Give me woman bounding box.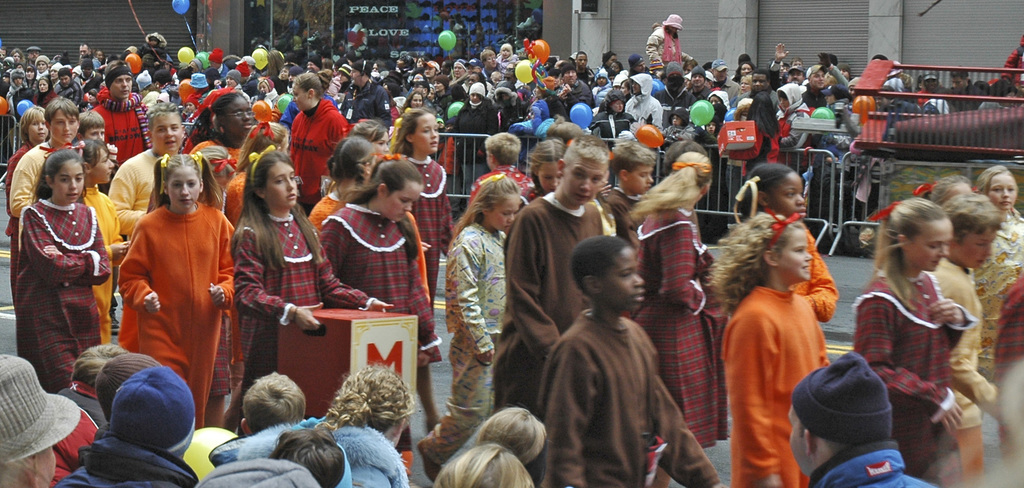
x1=584, y1=91, x2=638, y2=148.
